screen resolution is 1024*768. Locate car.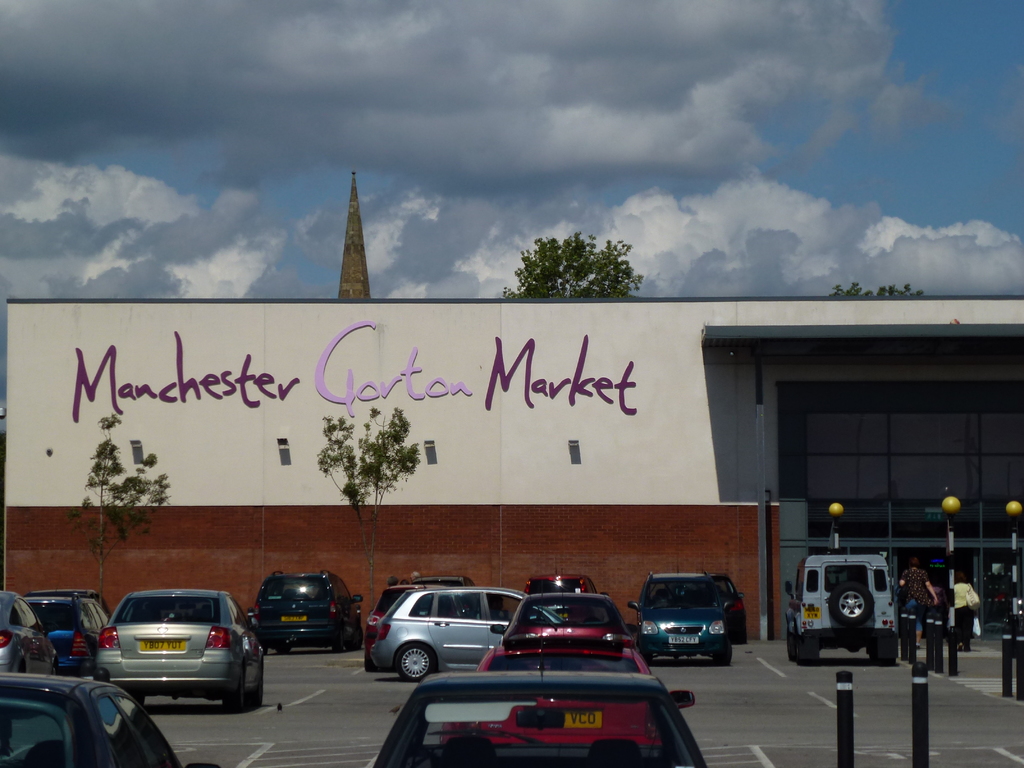
376/666/705/767.
